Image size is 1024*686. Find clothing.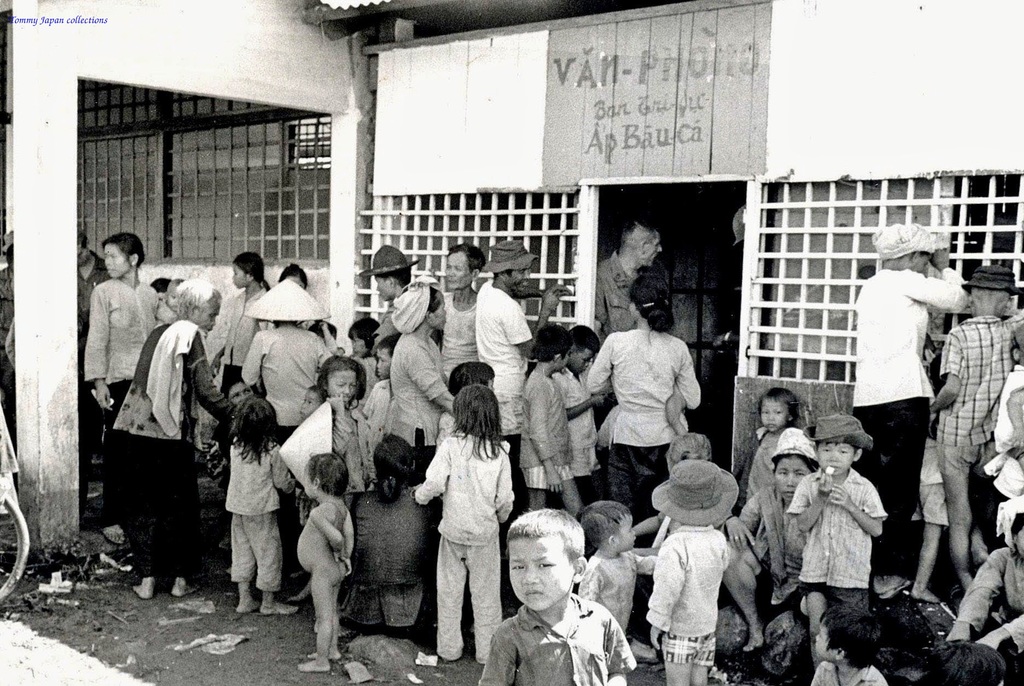
Rect(993, 443, 1023, 536).
